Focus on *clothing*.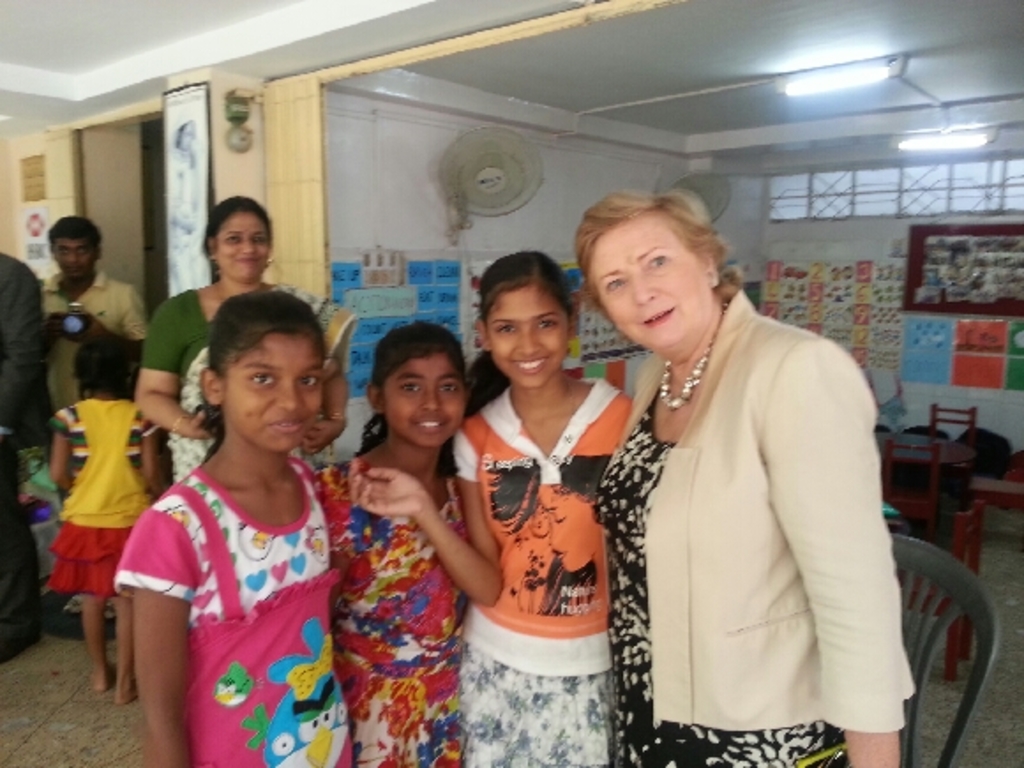
Focused at bbox(0, 251, 49, 655).
